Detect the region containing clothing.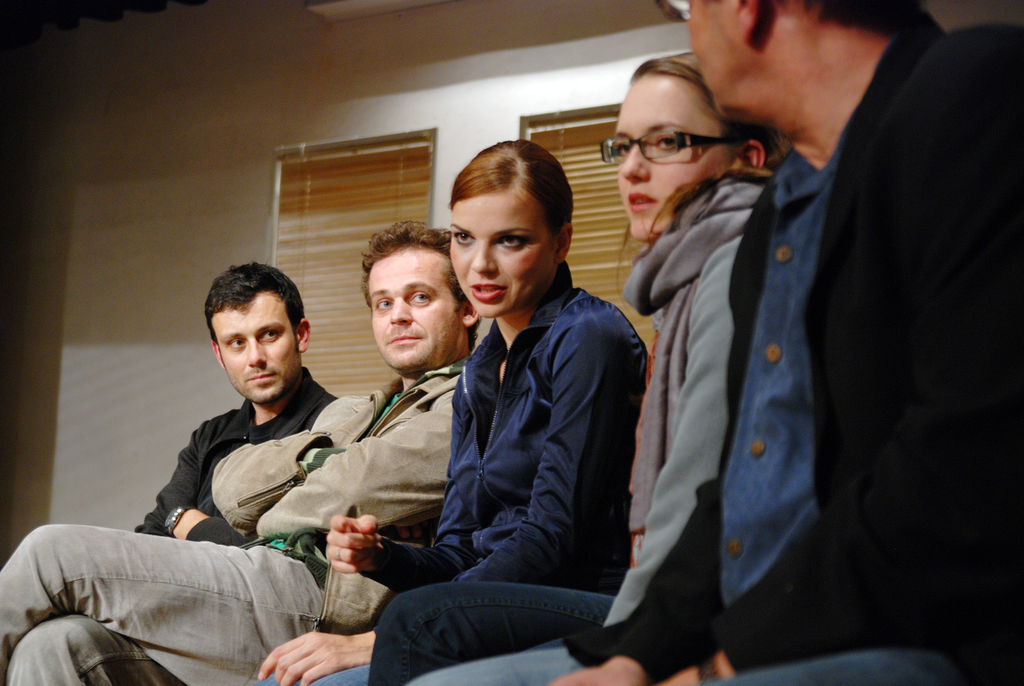
region(0, 364, 454, 685).
